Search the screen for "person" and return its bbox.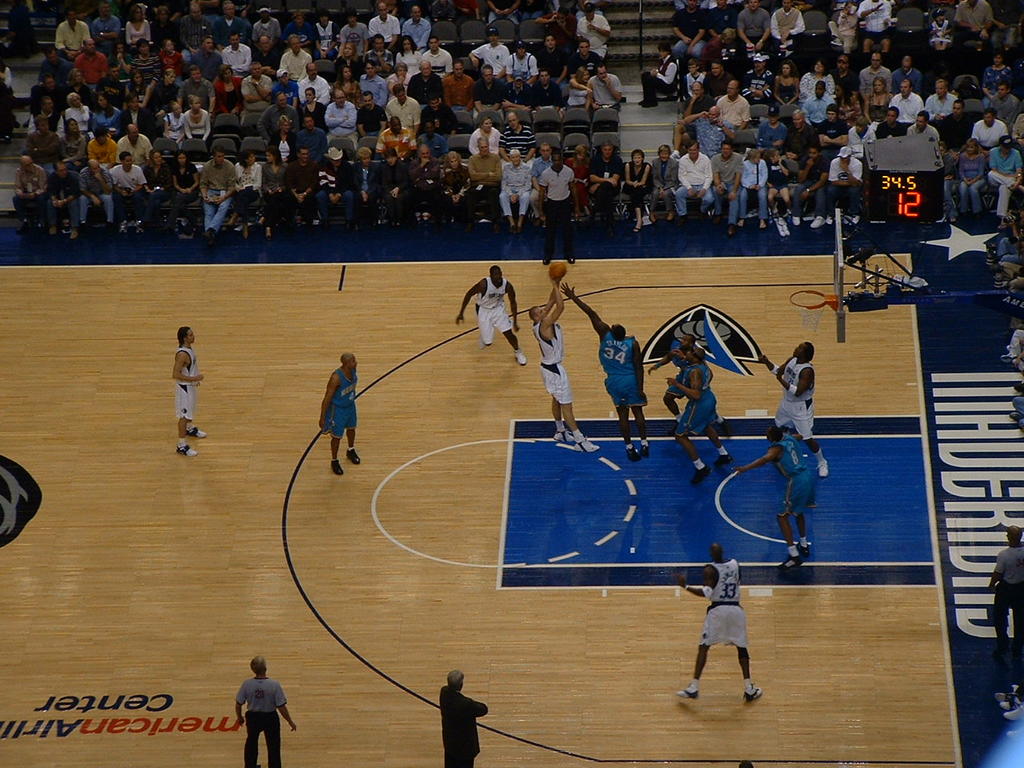
Found: bbox=(457, 265, 528, 366).
